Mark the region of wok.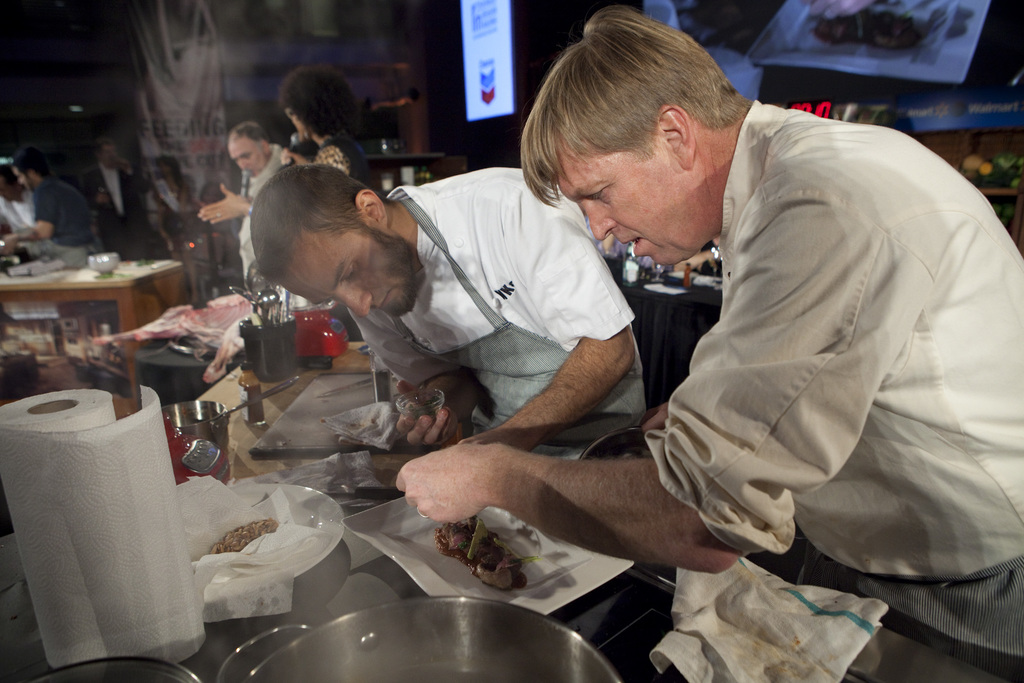
Region: {"x1": 206, "y1": 597, "x2": 621, "y2": 682}.
